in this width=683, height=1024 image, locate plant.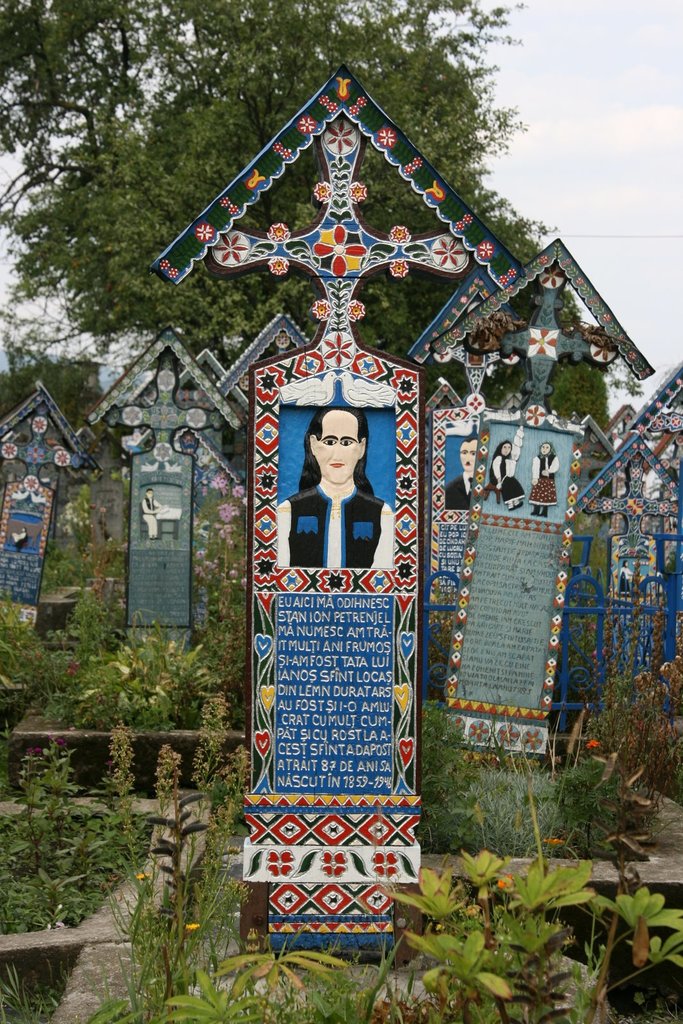
Bounding box: detection(168, 975, 268, 1020).
